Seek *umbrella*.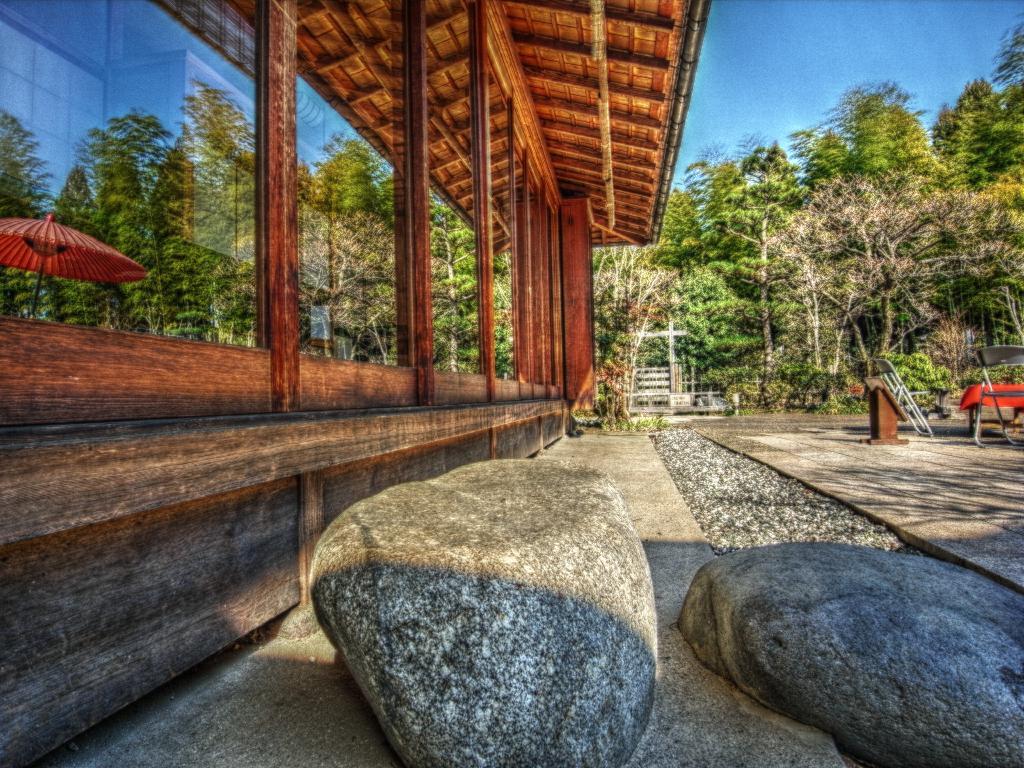
0,216,153,320.
